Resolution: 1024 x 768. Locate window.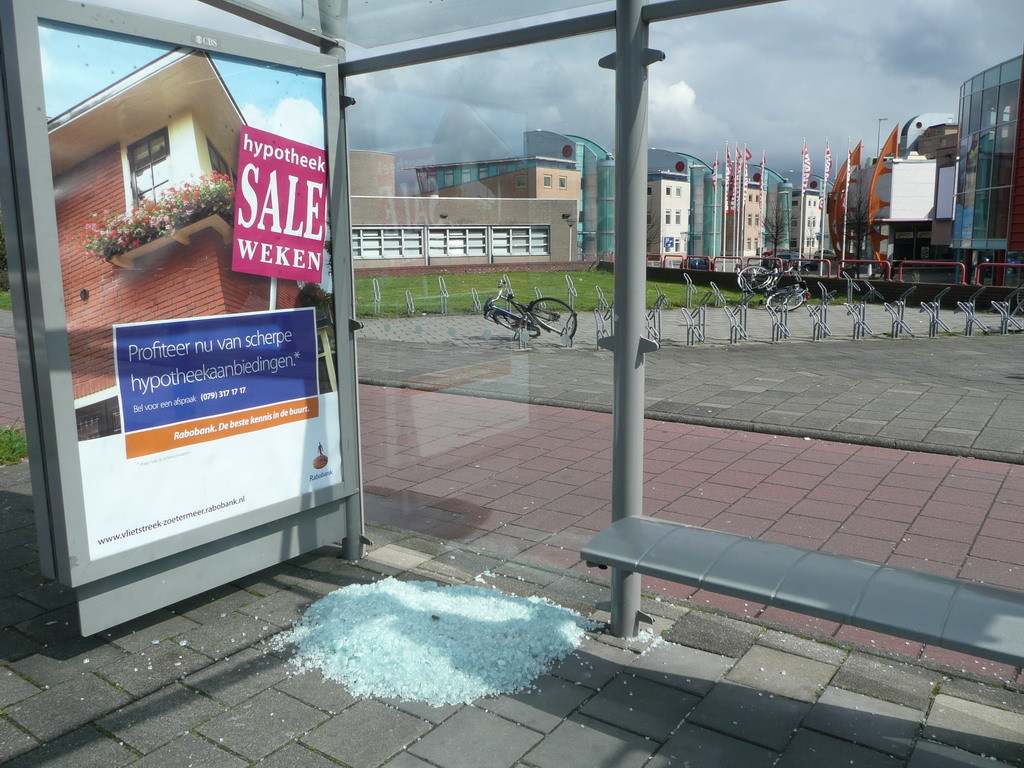
[x1=350, y1=225, x2=425, y2=257].
